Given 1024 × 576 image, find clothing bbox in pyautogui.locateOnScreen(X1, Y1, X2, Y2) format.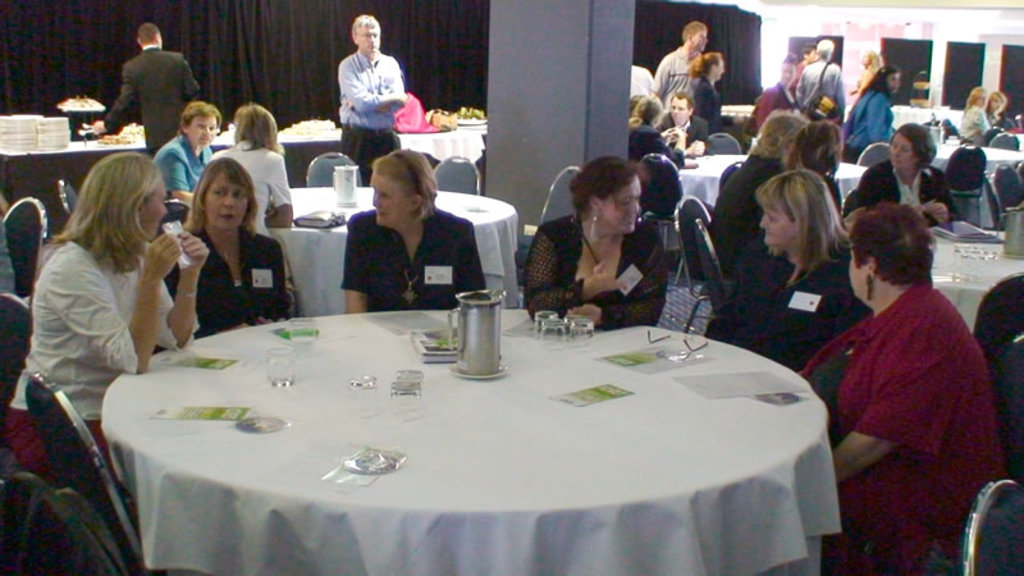
pyautogui.locateOnScreen(814, 210, 996, 571).
